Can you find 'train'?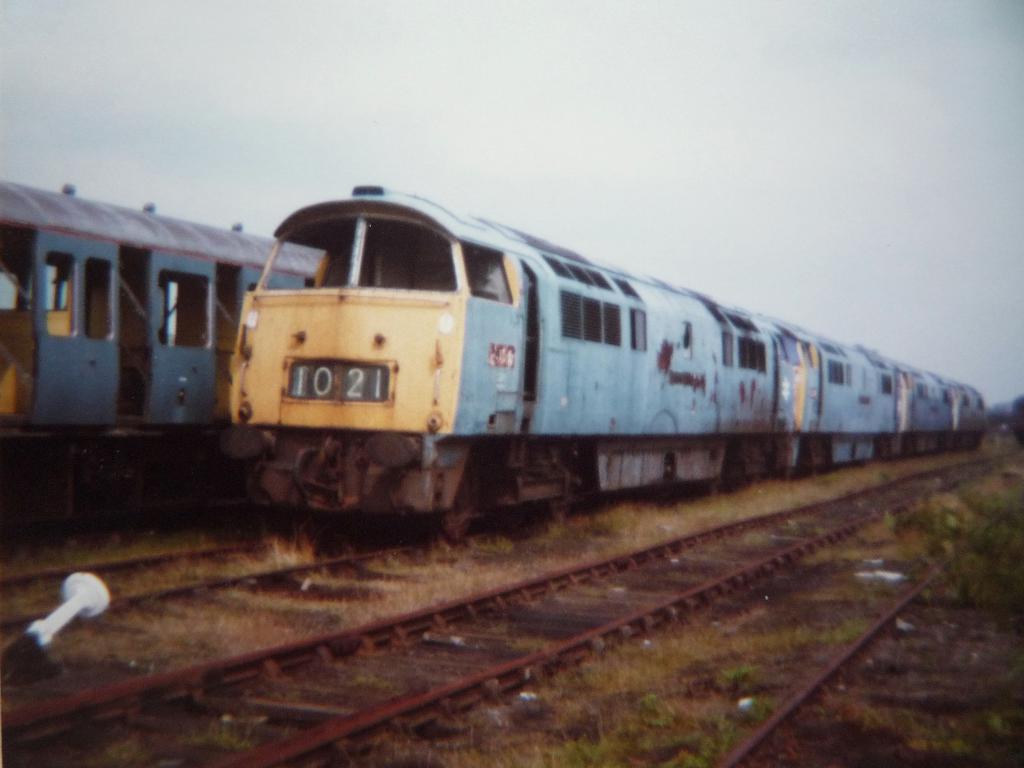
Yes, bounding box: crop(993, 395, 1023, 447).
